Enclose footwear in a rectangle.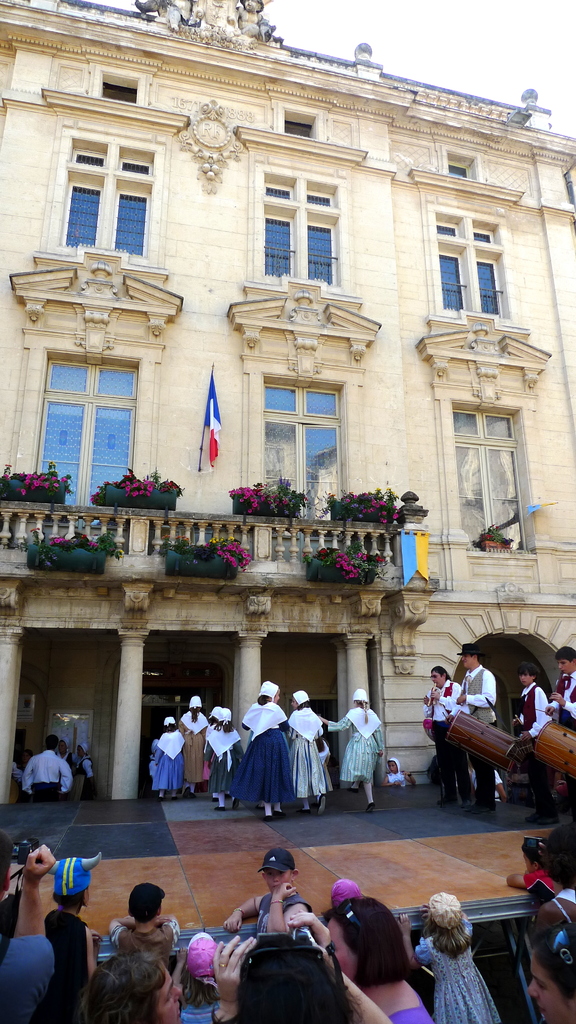
crop(188, 791, 193, 798).
